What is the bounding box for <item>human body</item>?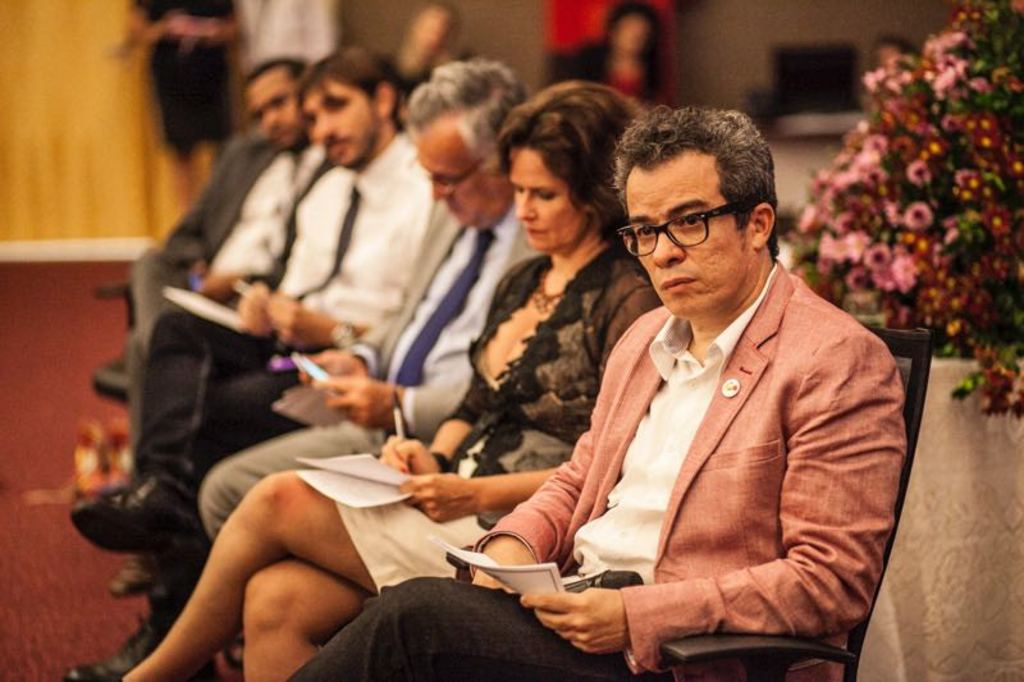
rect(247, 0, 343, 77).
